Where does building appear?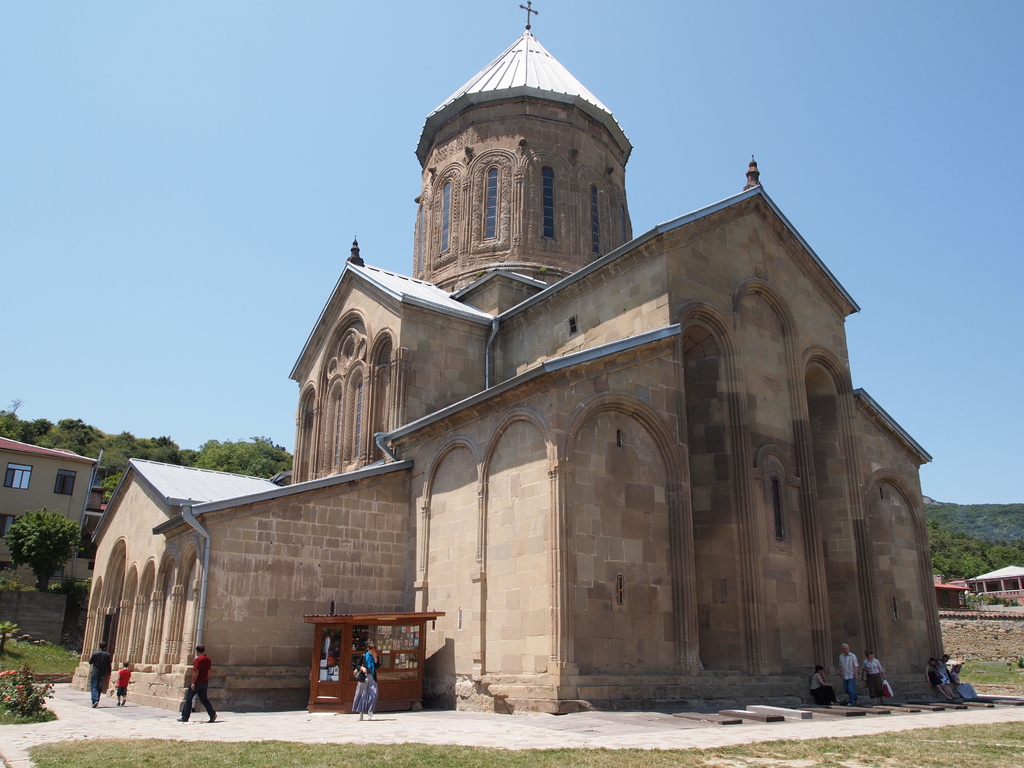
Appears at (left=93, top=2, right=932, bottom=715).
